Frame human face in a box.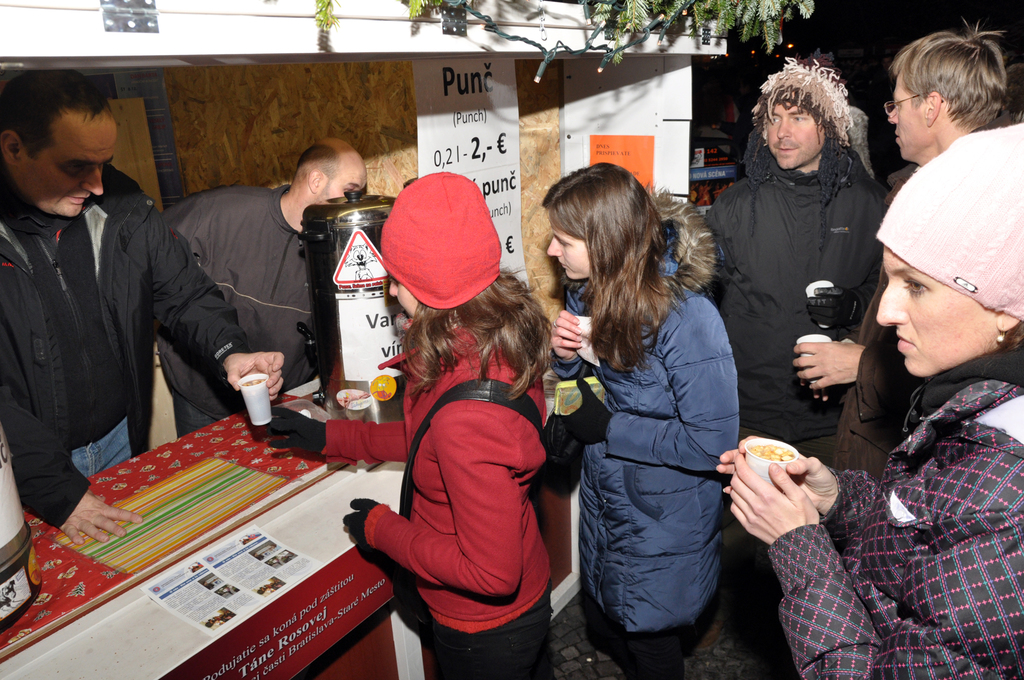
<box>764,102,826,171</box>.
